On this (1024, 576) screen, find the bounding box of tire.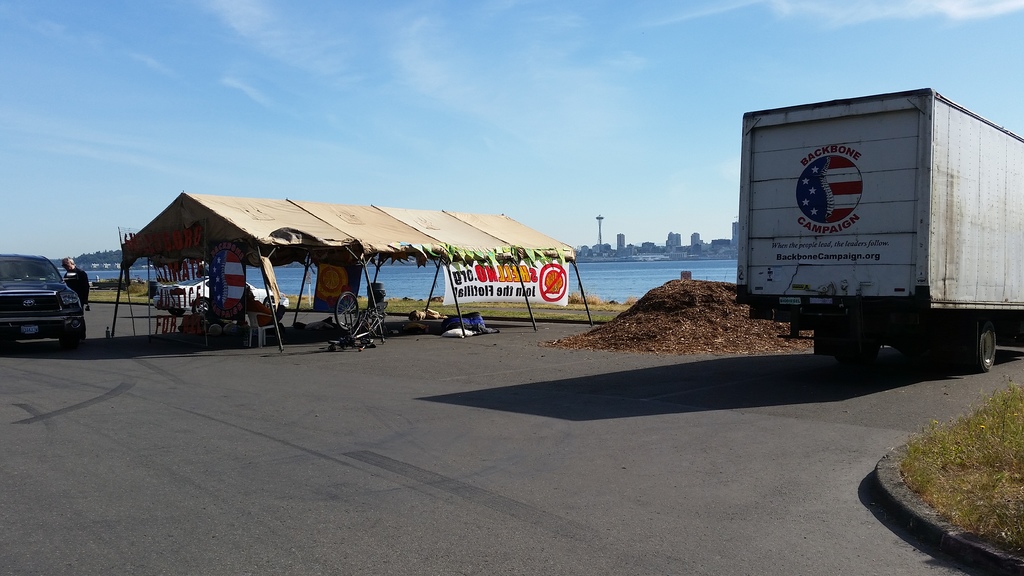
Bounding box: (60,337,85,350).
